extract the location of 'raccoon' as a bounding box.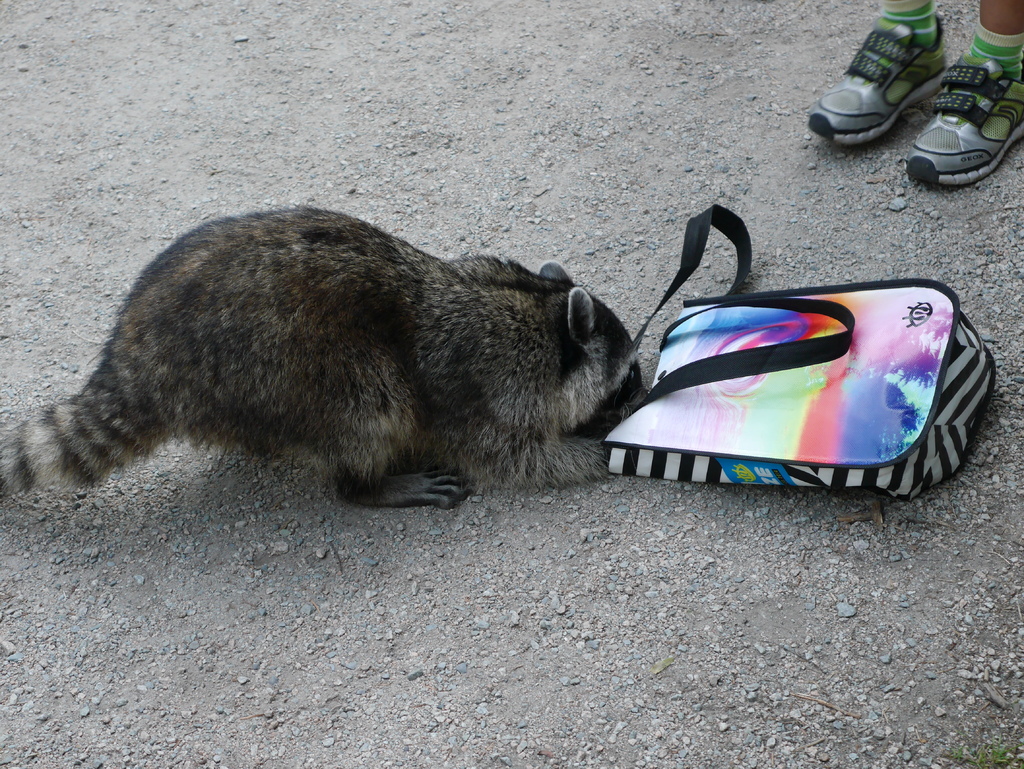
detection(0, 204, 645, 506).
